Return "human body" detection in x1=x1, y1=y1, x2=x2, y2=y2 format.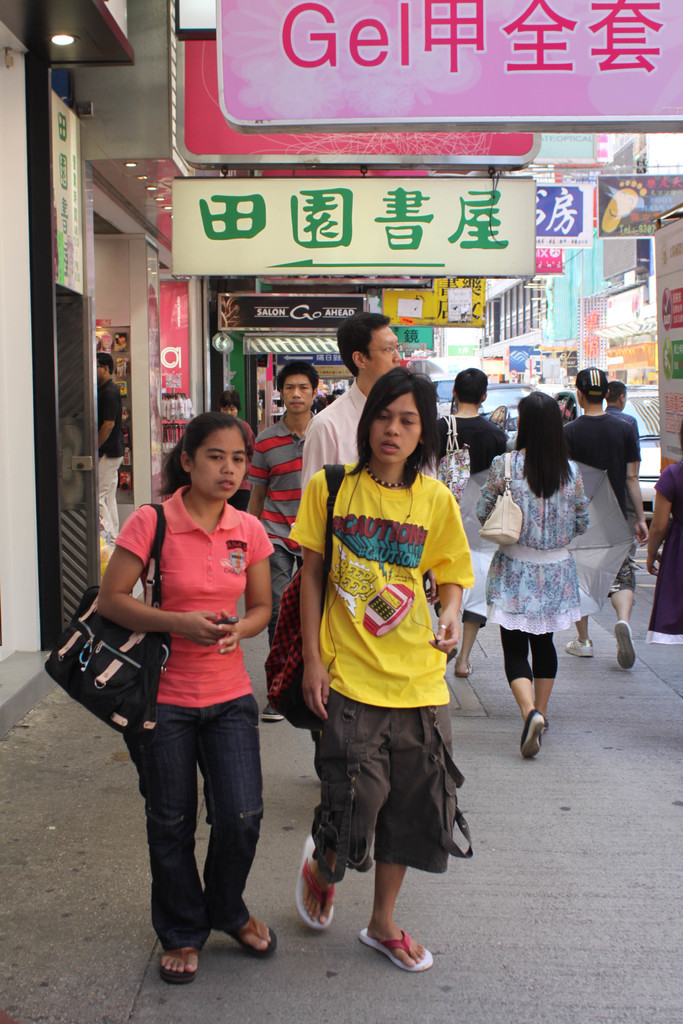
x1=572, y1=367, x2=635, y2=673.
